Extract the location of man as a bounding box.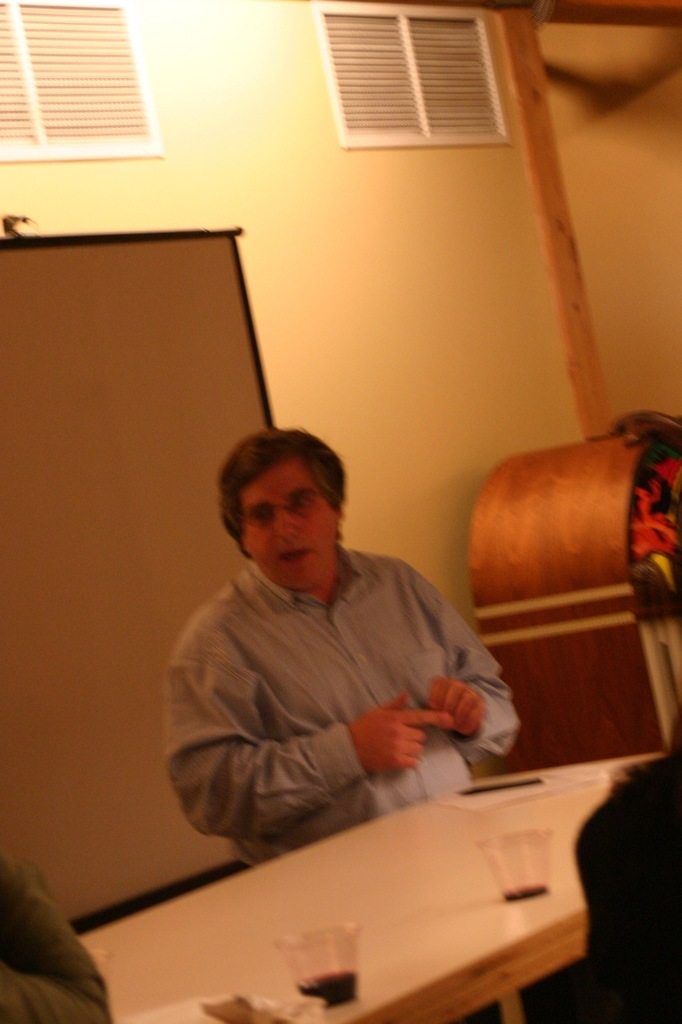
bbox(150, 417, 524, 880).
